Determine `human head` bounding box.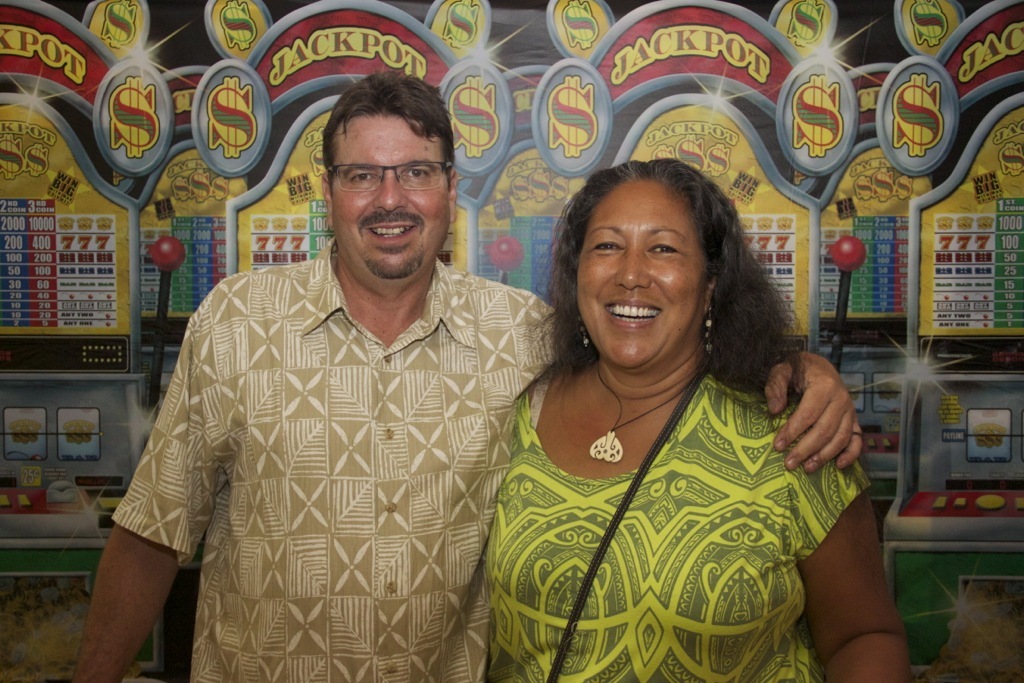
Determined: BBox(544, 157, 758, 364).
